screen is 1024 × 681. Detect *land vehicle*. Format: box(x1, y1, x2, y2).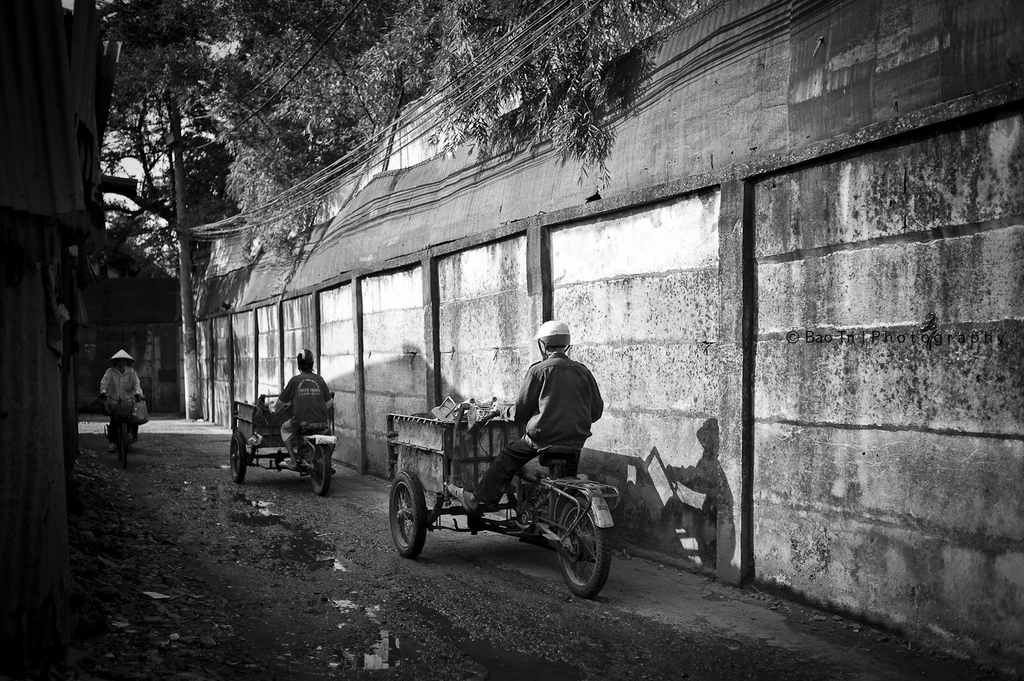
box(109, 396, 133, 461).
